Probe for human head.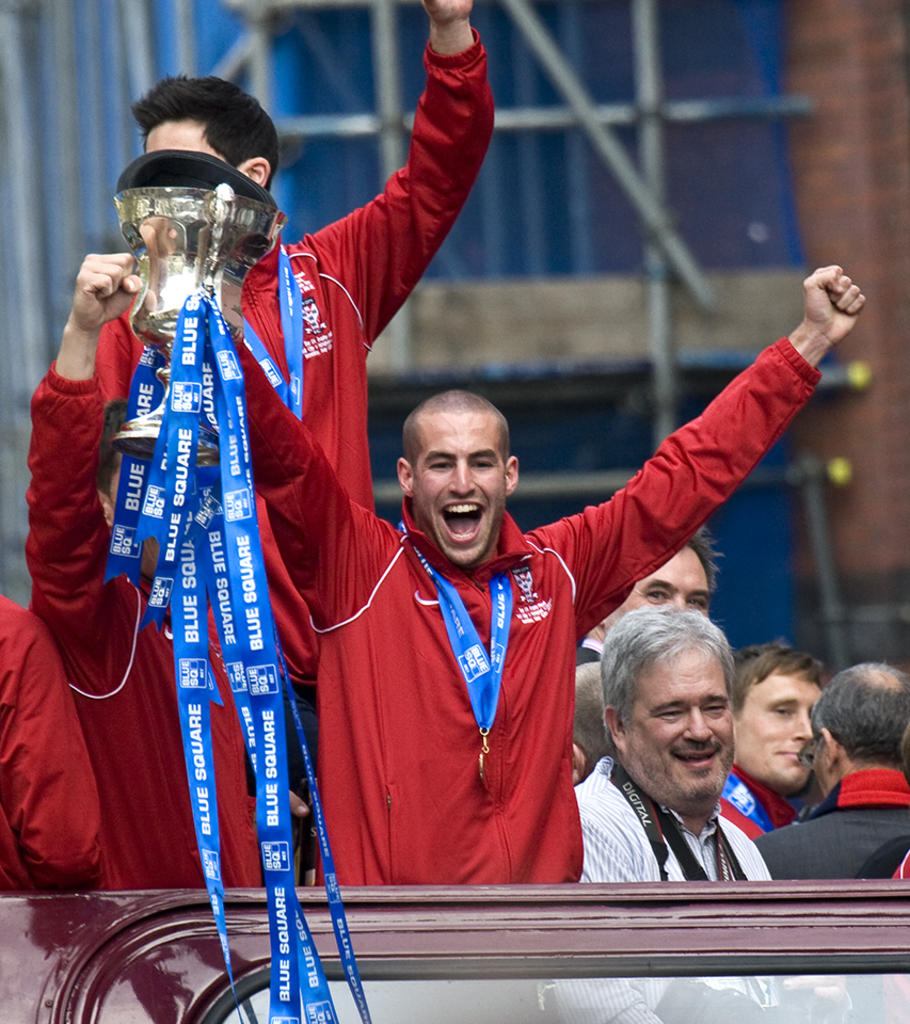
Probe result: (x1=621, y1=609, x2=757, y2=786).
